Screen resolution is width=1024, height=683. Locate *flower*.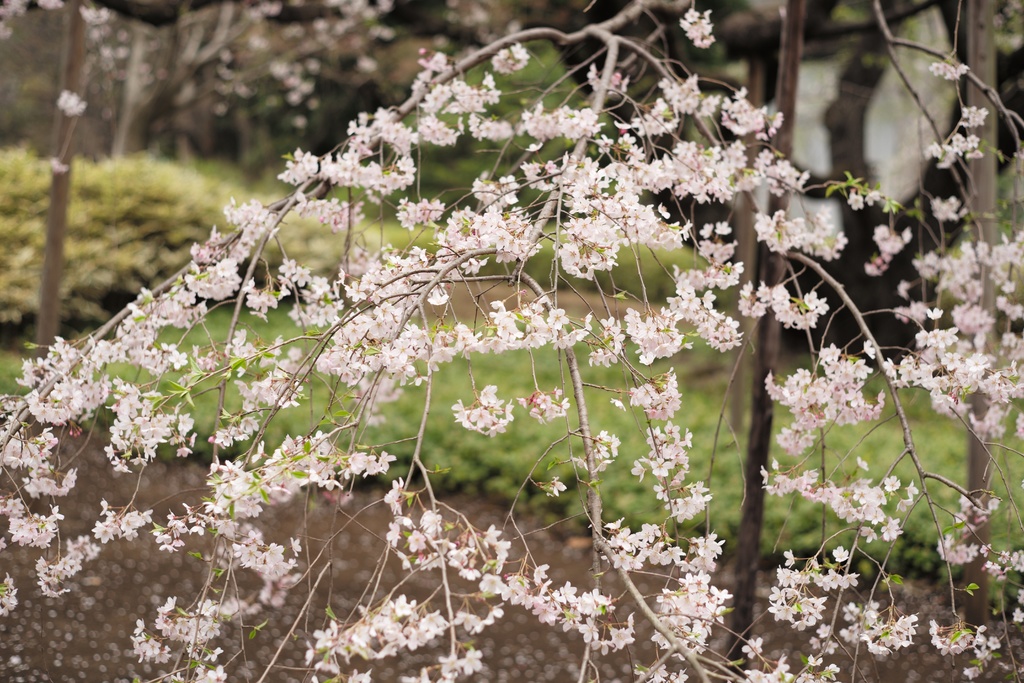
crop(477, 381, 497, 404).
